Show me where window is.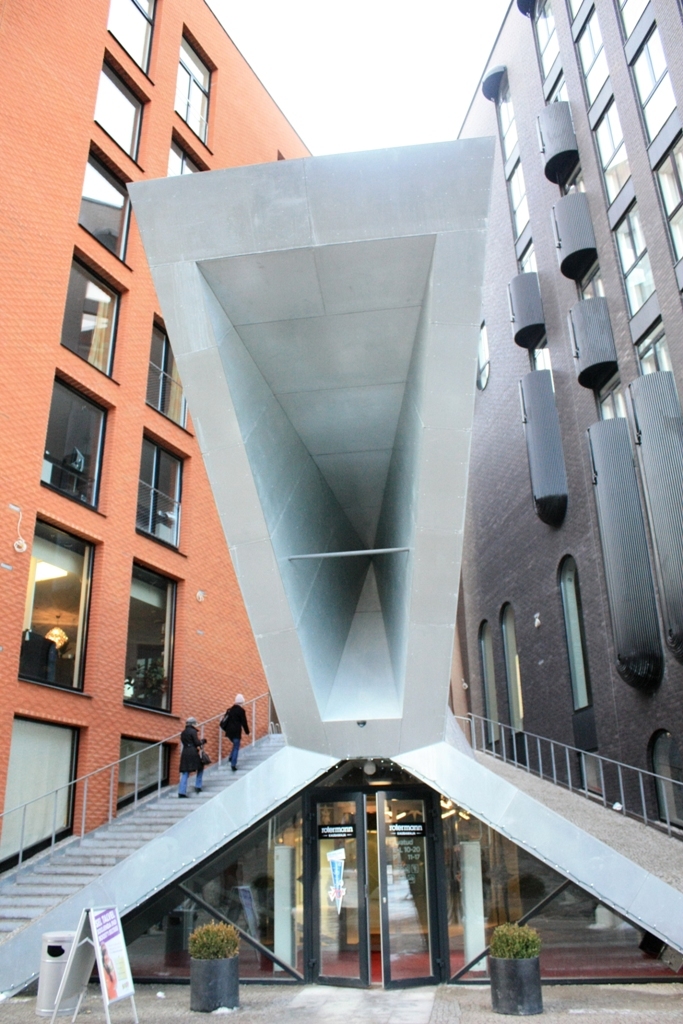
window is at locate(559, 155, 586, 192).
